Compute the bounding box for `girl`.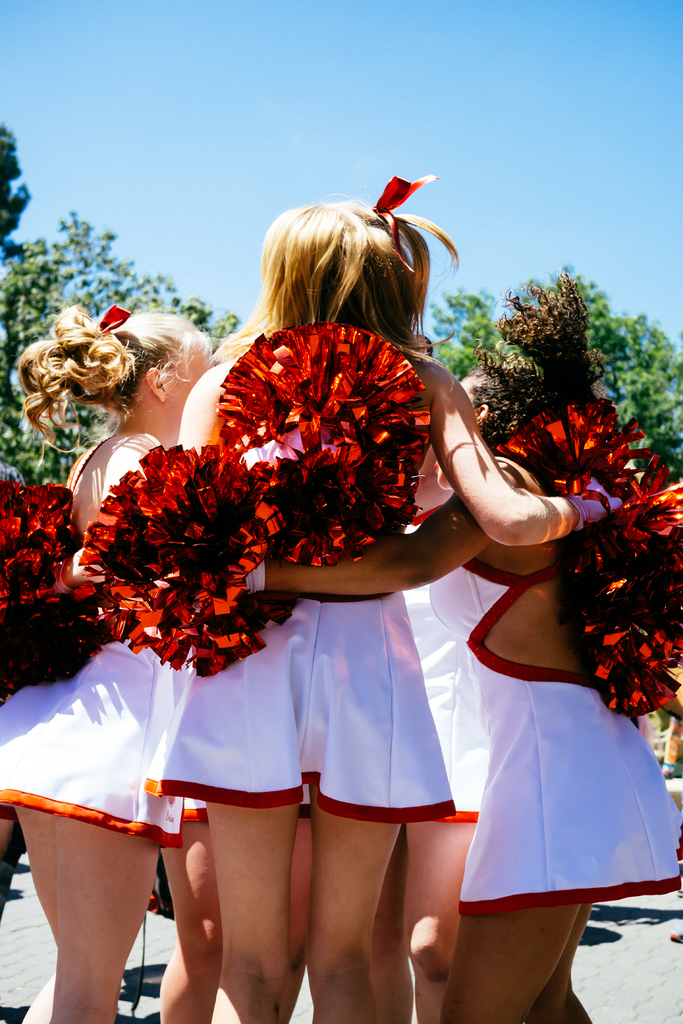
(142,194,632,1023).
